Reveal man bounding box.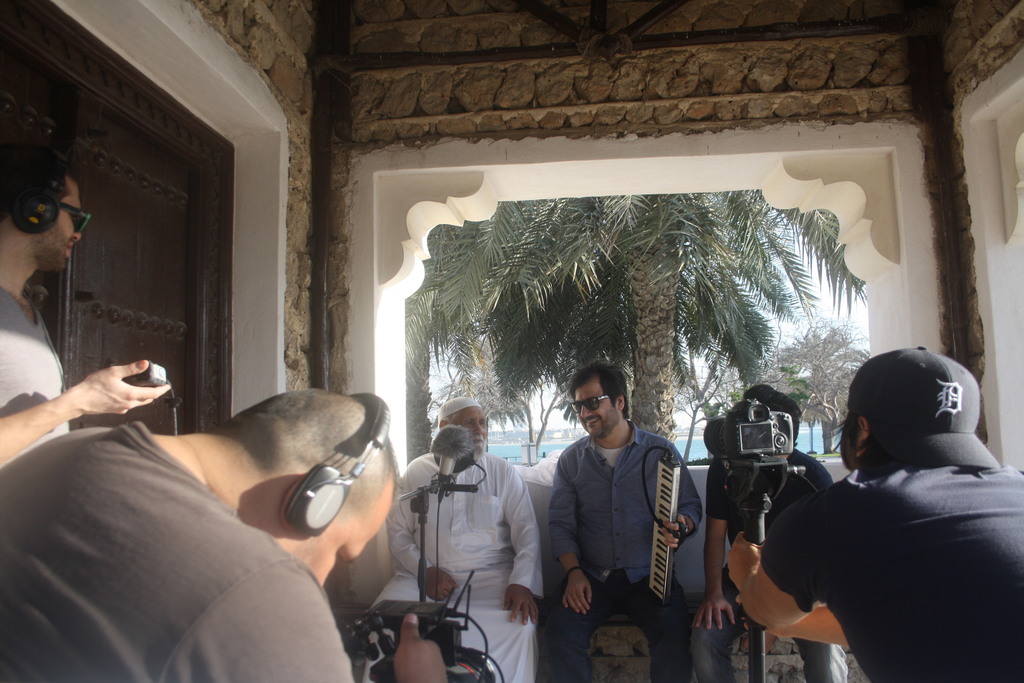
Revealed: select_region(688, 384, 851, 682).
